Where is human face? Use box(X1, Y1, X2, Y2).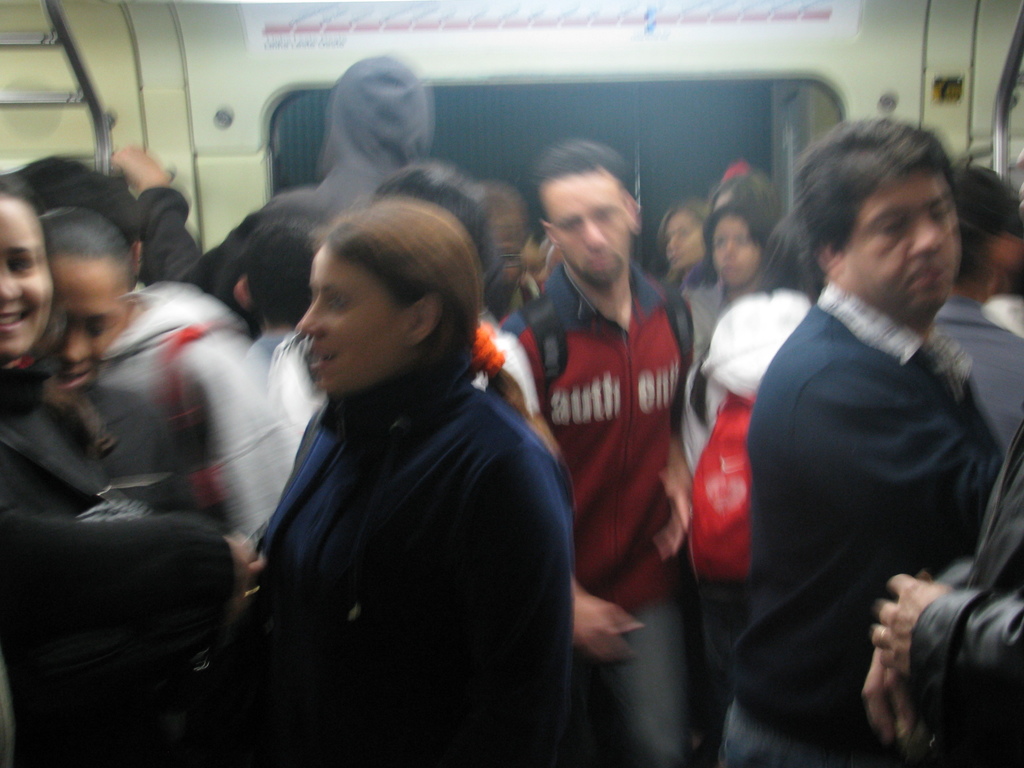
box(668, 218, 700, 267).
